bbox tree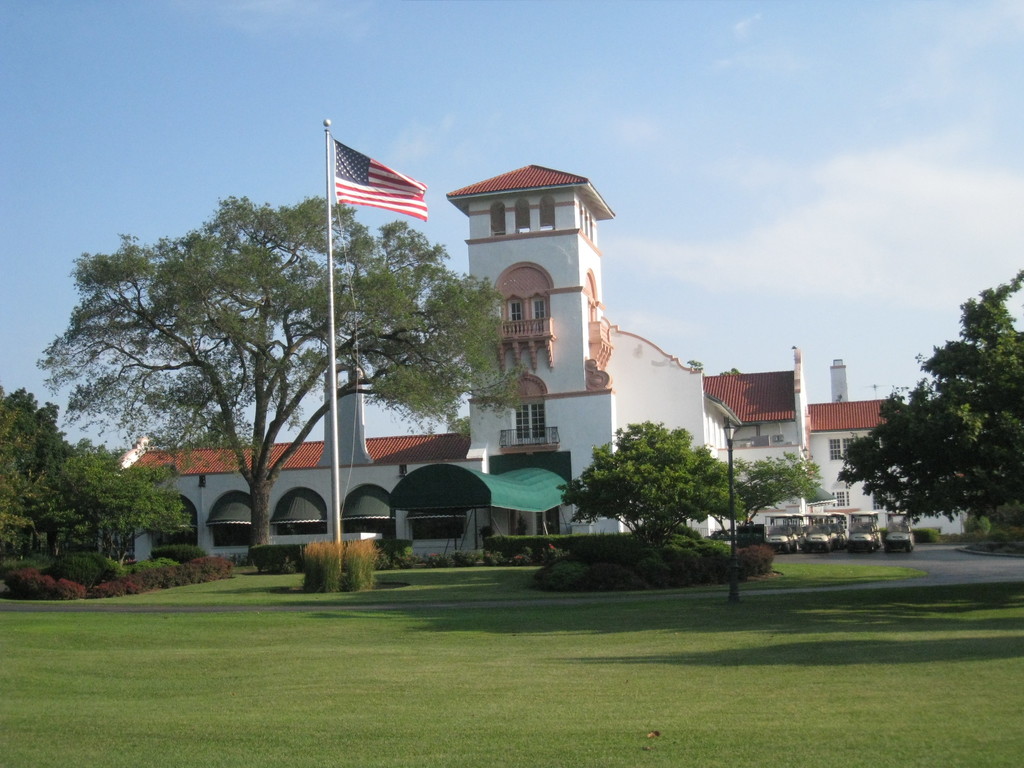
bbox=[555, 422, 739, 553]
